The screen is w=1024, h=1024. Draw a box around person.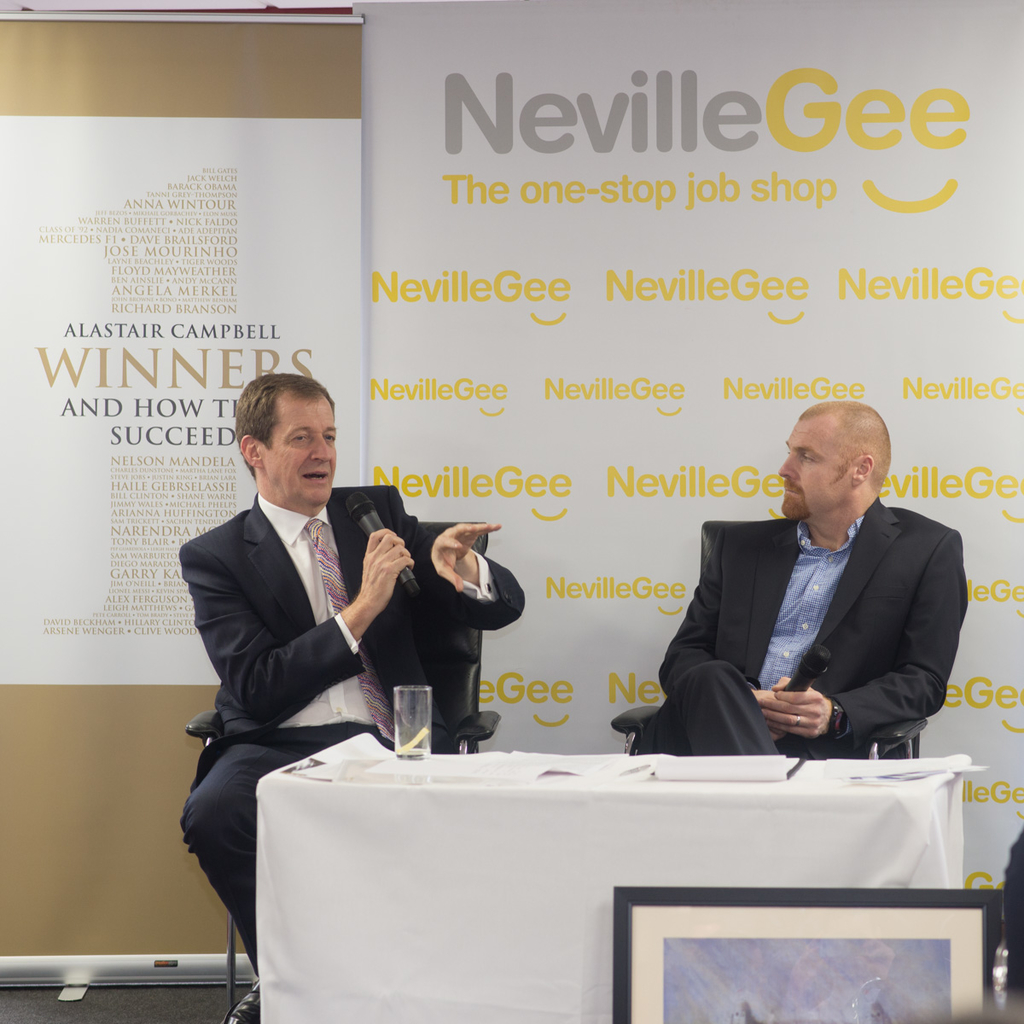
bbox=(654, 399, 961, 793).
